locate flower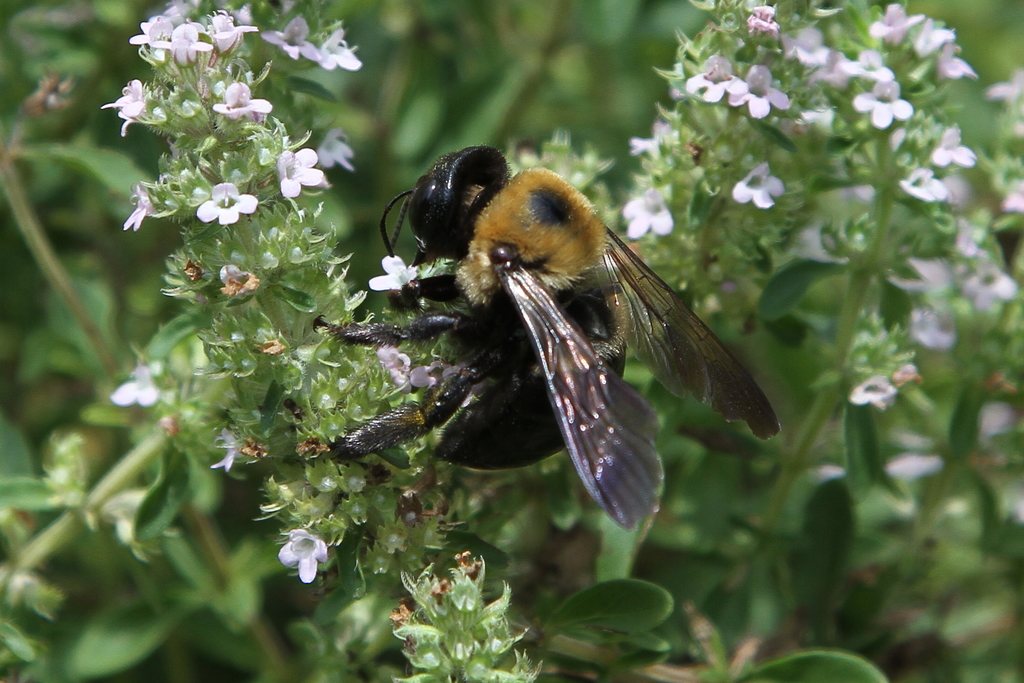
bbox=(362, 253, 422, 292)
